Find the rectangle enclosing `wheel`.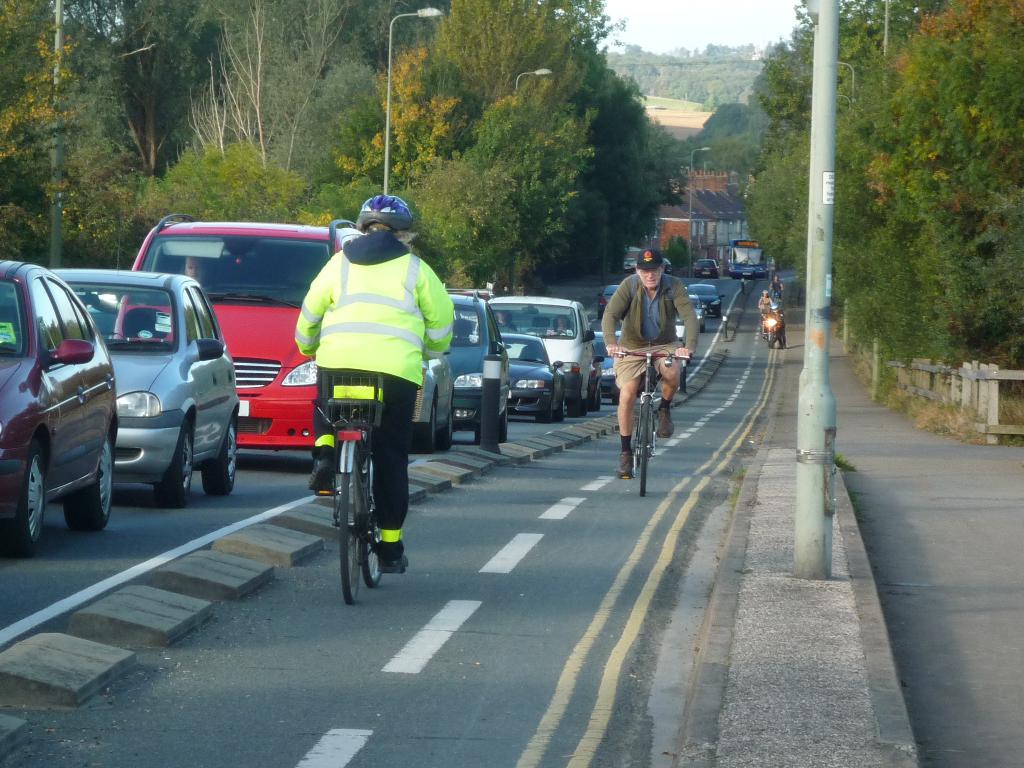
{"x1": 66, "y1": 443, "x2": 118, "y2": 525}.
